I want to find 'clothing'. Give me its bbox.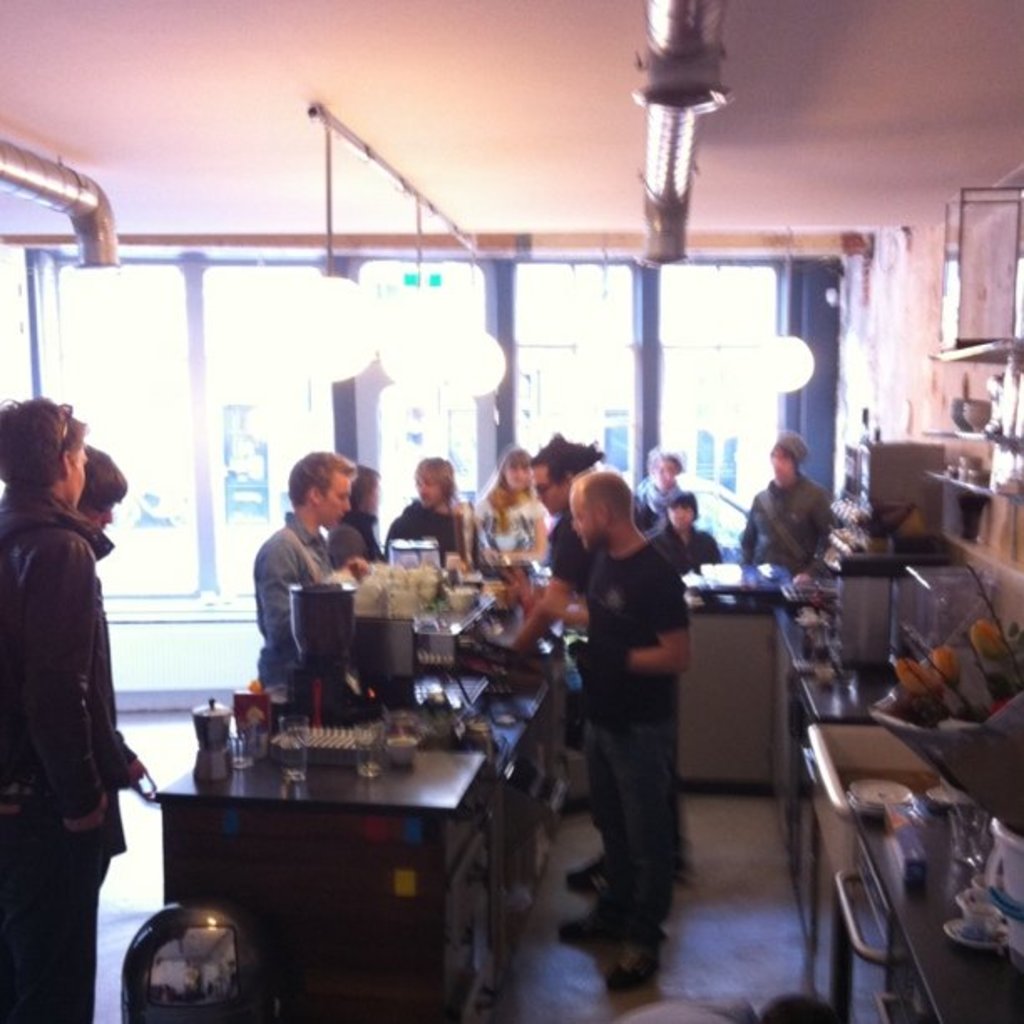
region(328, 500, 373, 574).
